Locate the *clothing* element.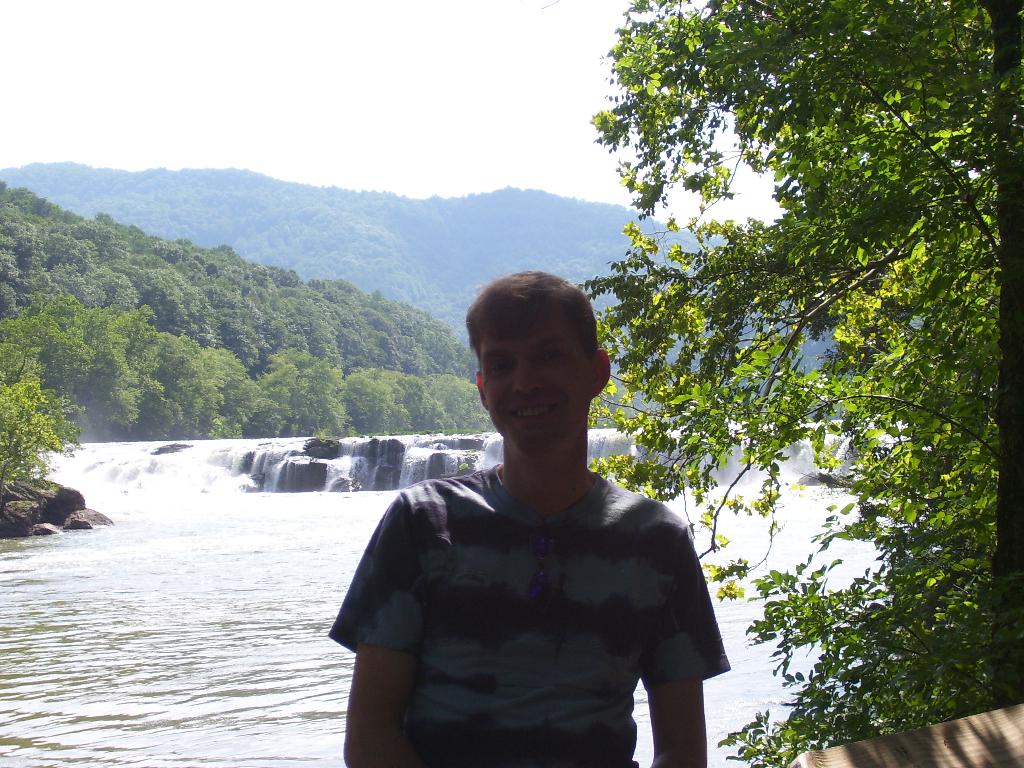
Element bbox: box(324, 461, 729, 767).
